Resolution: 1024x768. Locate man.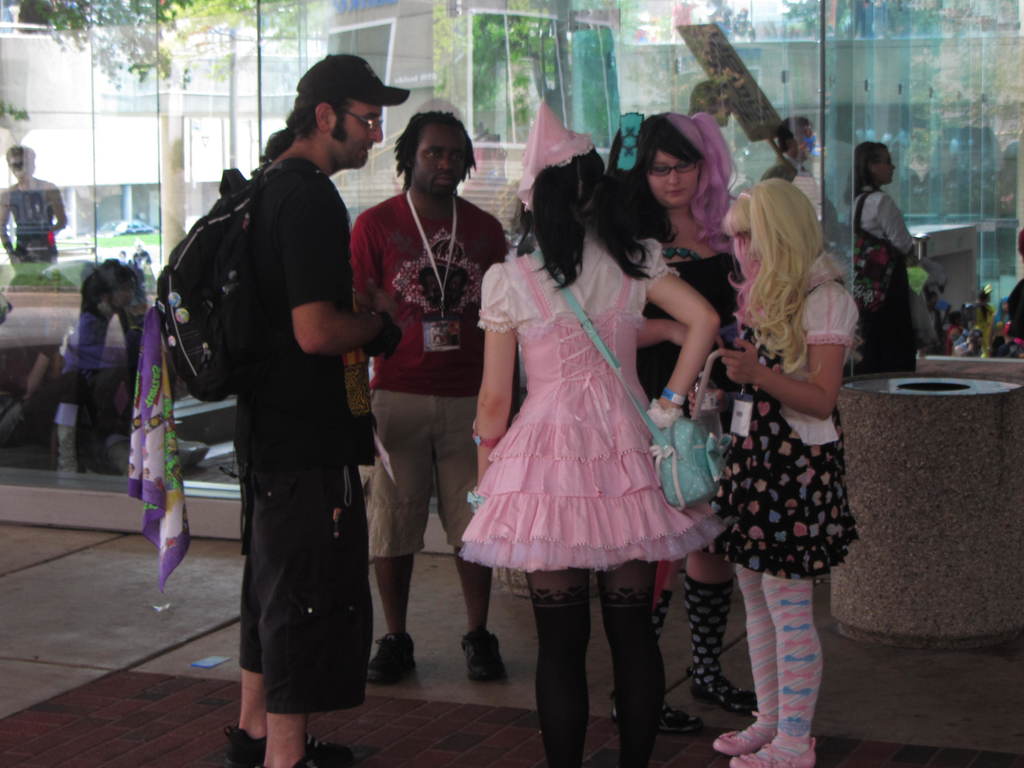
select_region(223, 54, 410, 767).
